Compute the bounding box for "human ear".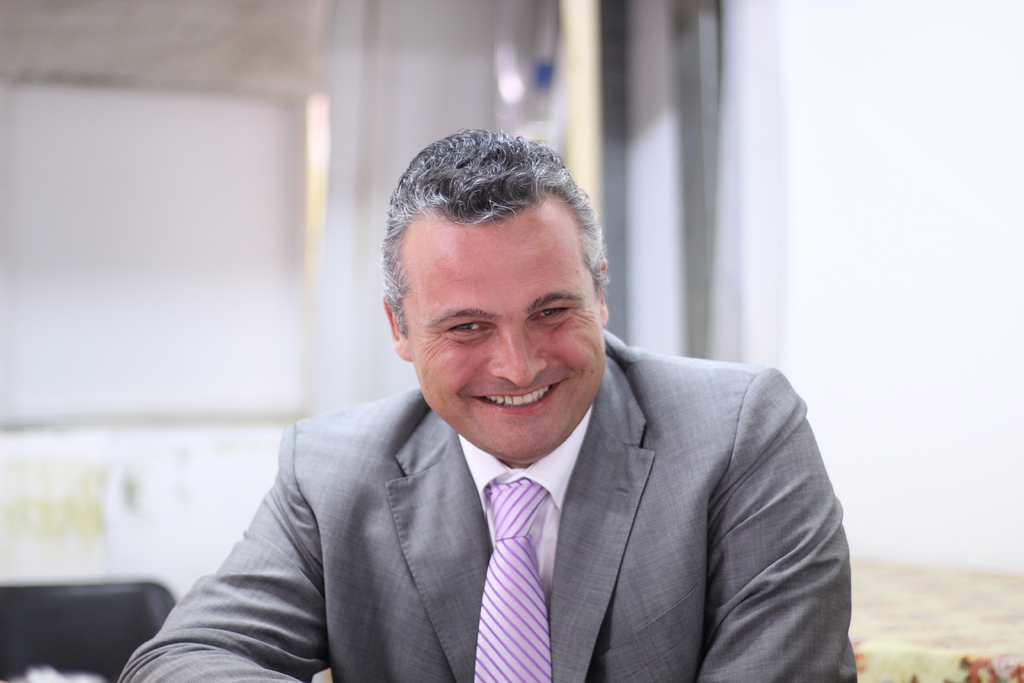
{"left": 379, "top": 296, "right": 409, "bottom": 367}.
